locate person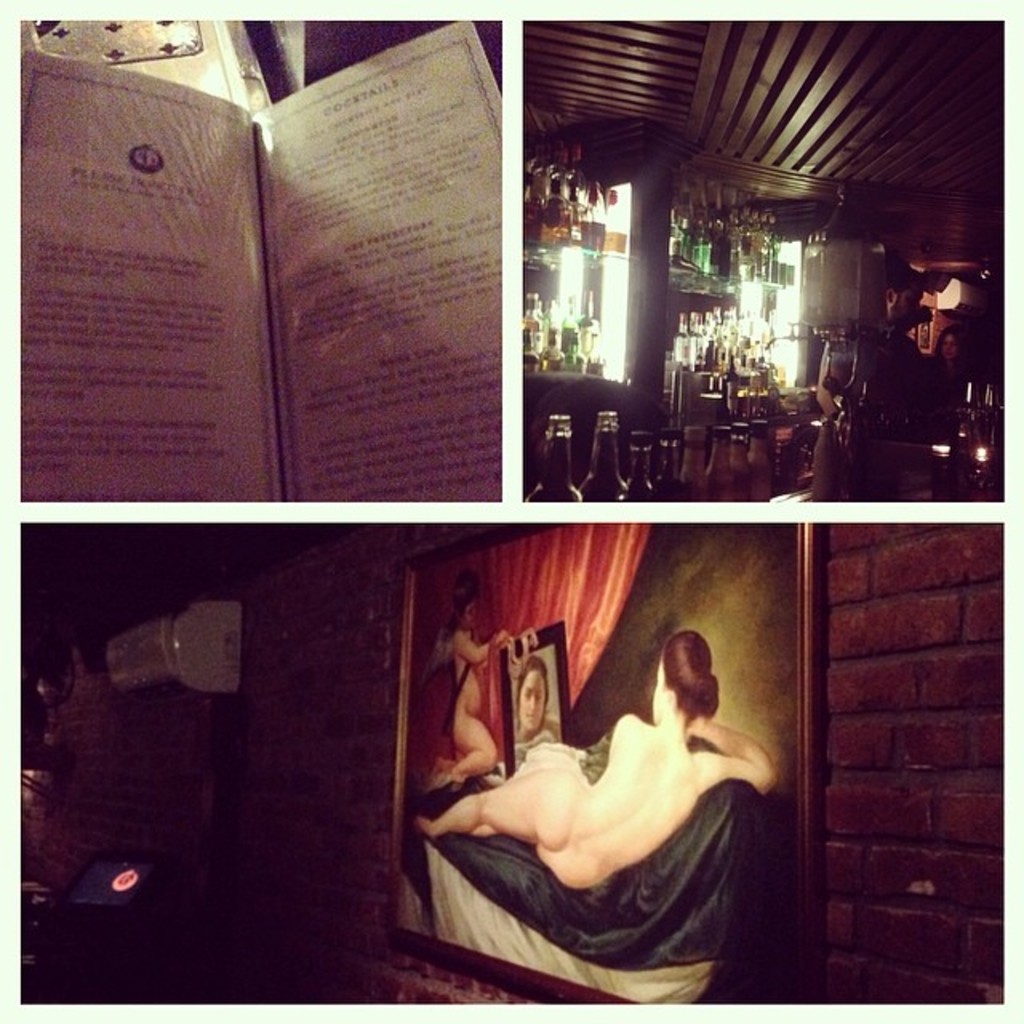
<bbox>510, 653, 562, 746</bbox>
